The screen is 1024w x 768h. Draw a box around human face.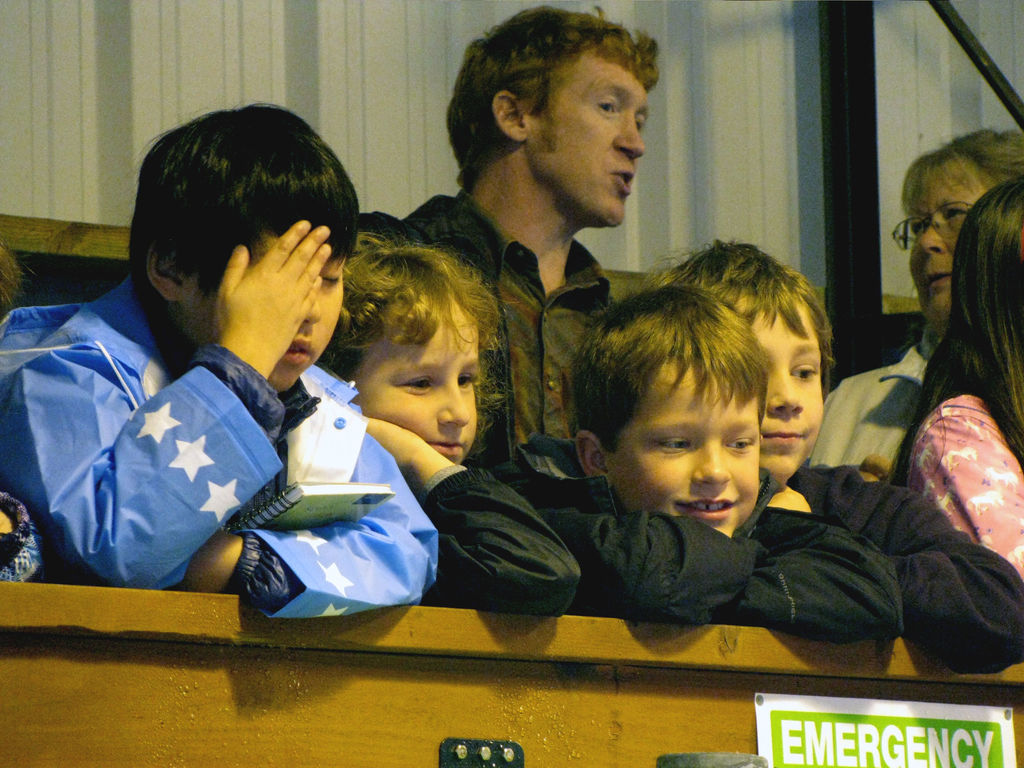
<region>737, 294, 817, 491</region>.
